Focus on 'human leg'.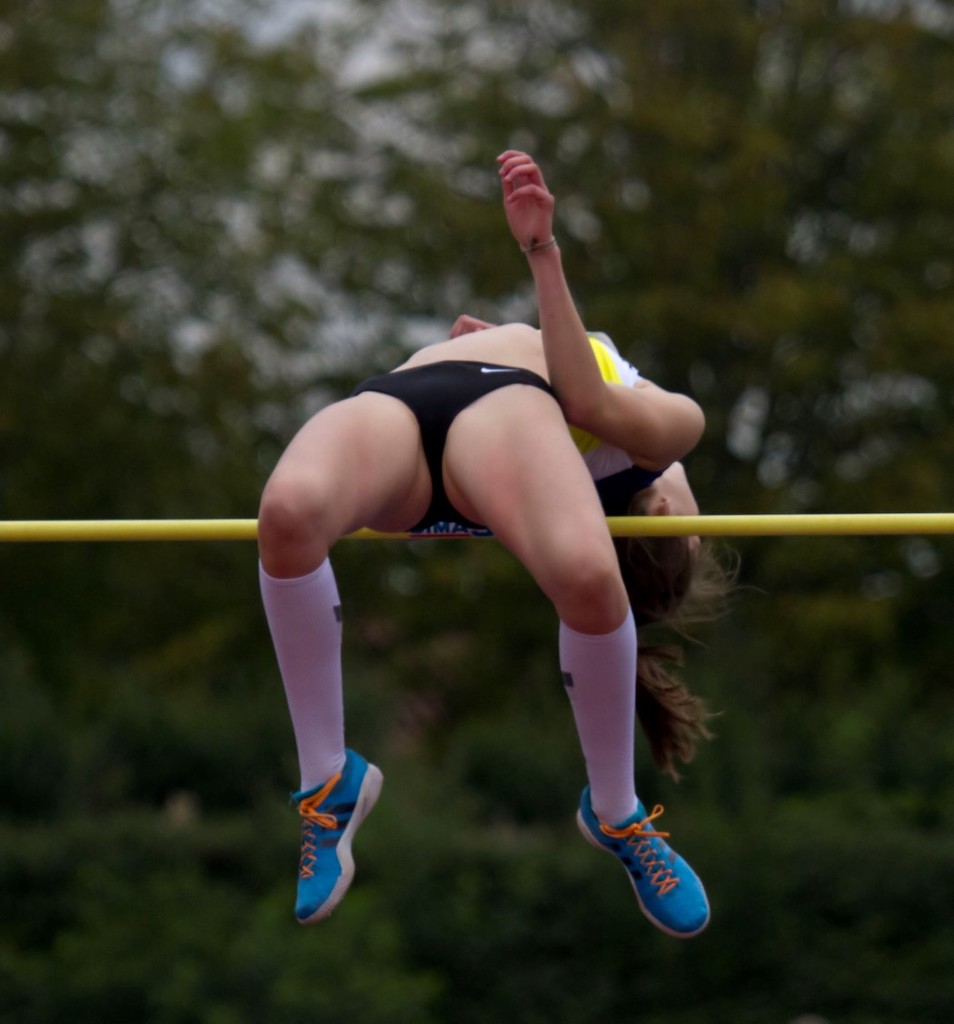
Focused at rect(268, 397, 442, 920).
